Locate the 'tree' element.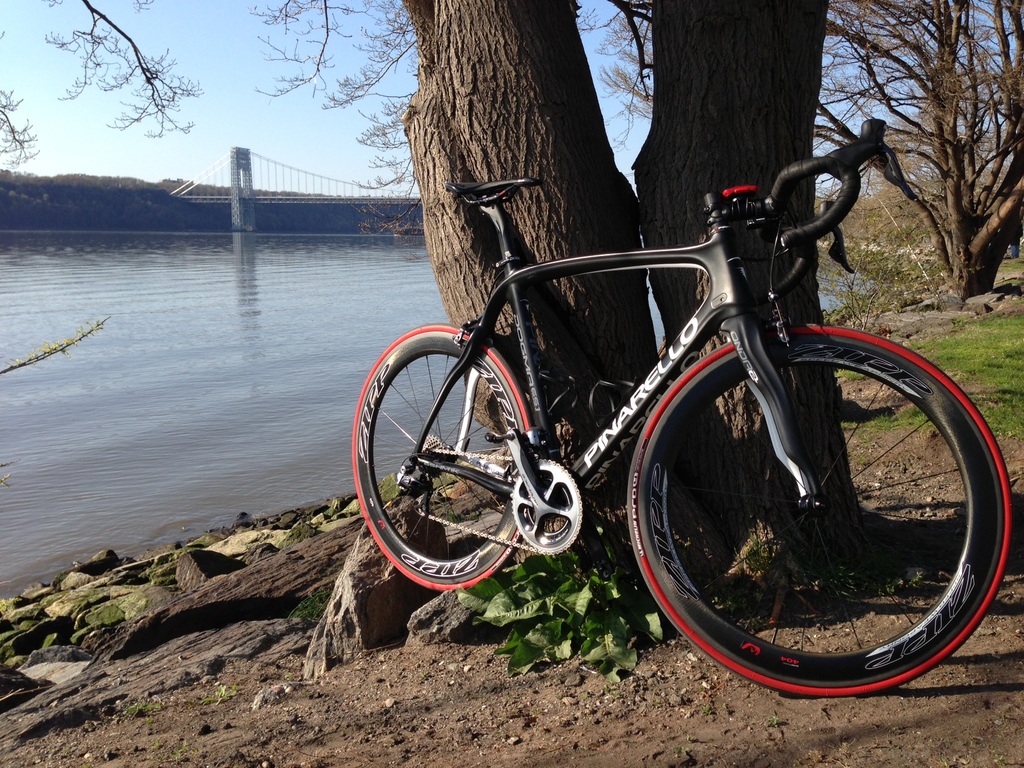
Element bbox: (x1=580, y1=0, x2=1023, y2=298).
